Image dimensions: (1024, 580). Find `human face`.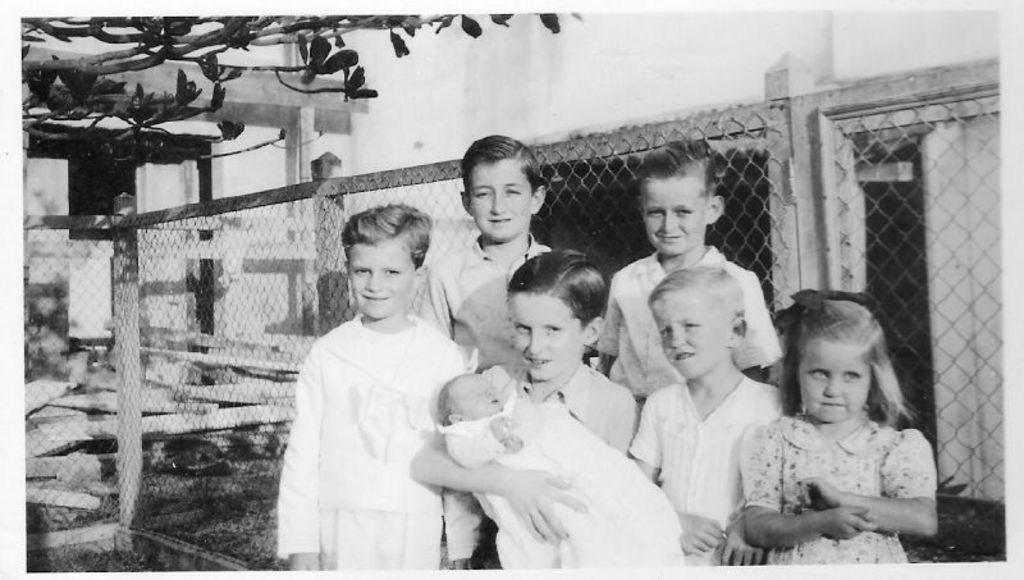
(452,370,508,415).
